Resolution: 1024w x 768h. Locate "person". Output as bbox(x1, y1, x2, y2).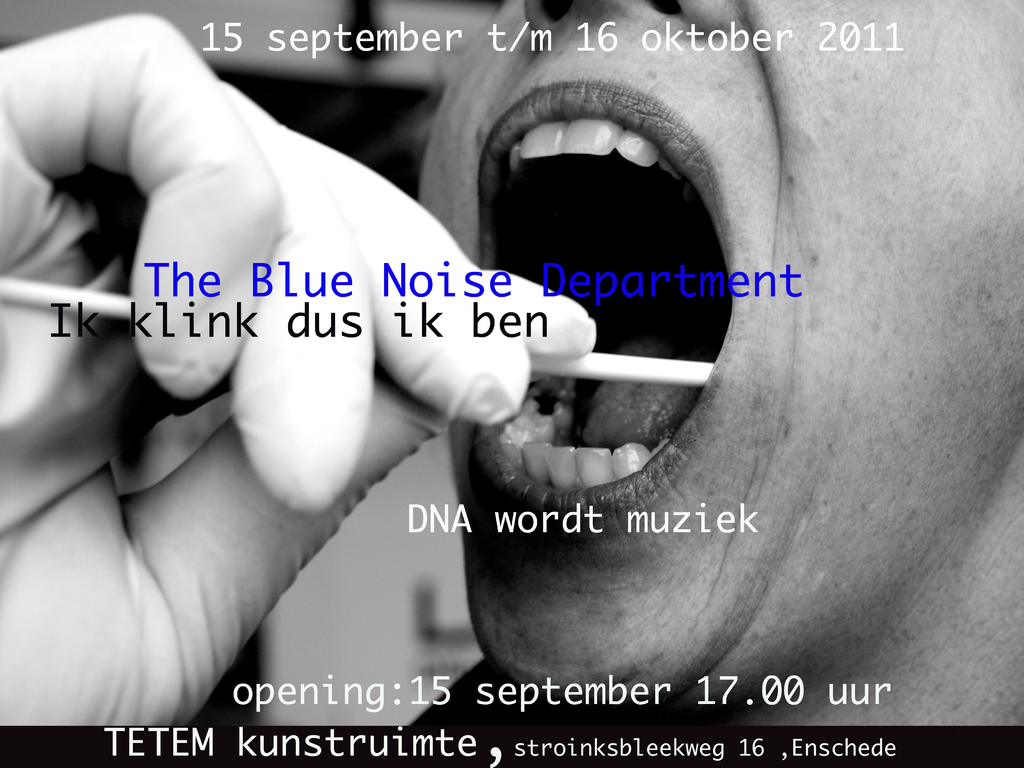
bbox(0, 0, 1021, 731).
